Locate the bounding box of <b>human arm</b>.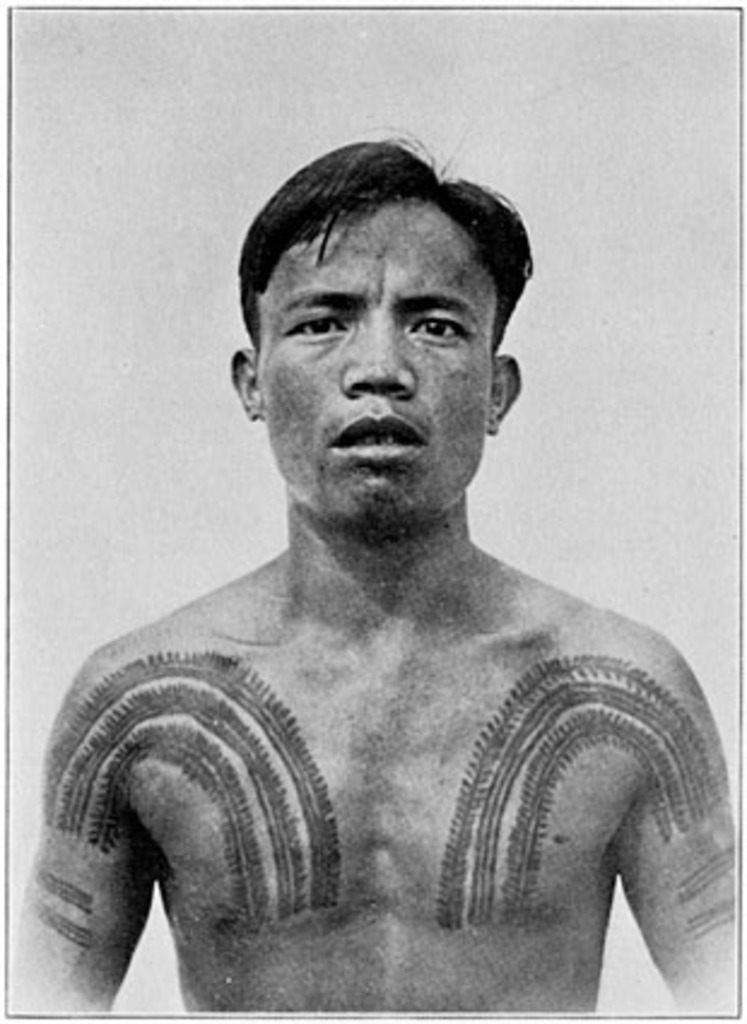
Bounding box: [0,660,159,1014].
